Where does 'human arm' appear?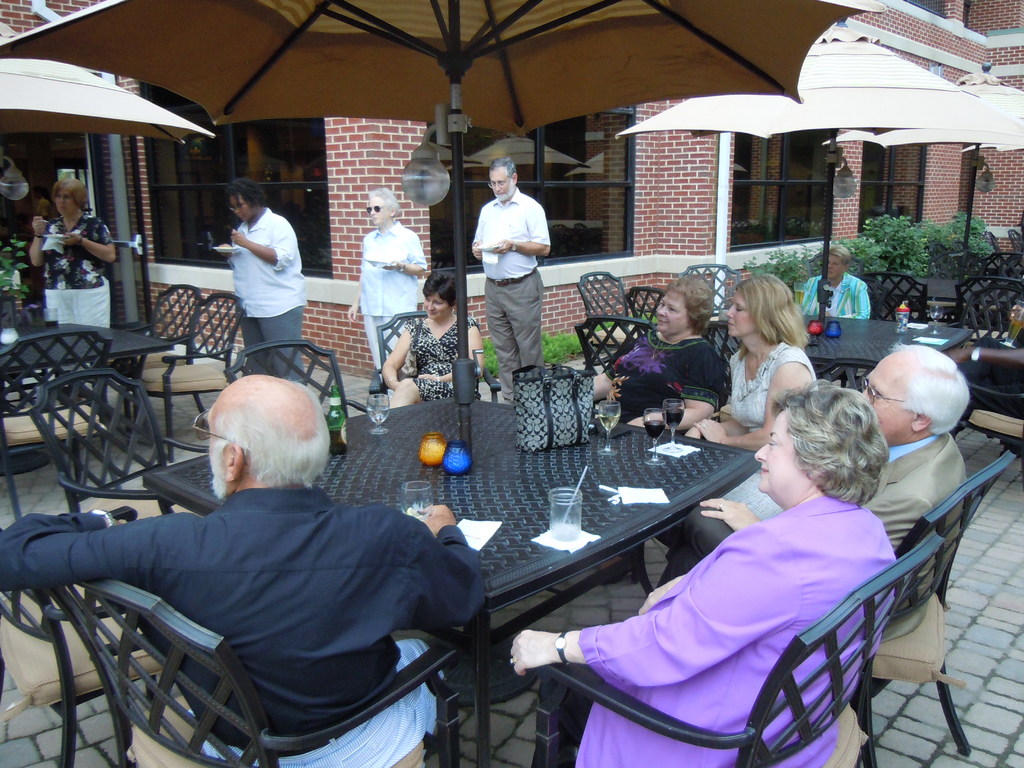
Appears at [694, 492, 769, 533].
